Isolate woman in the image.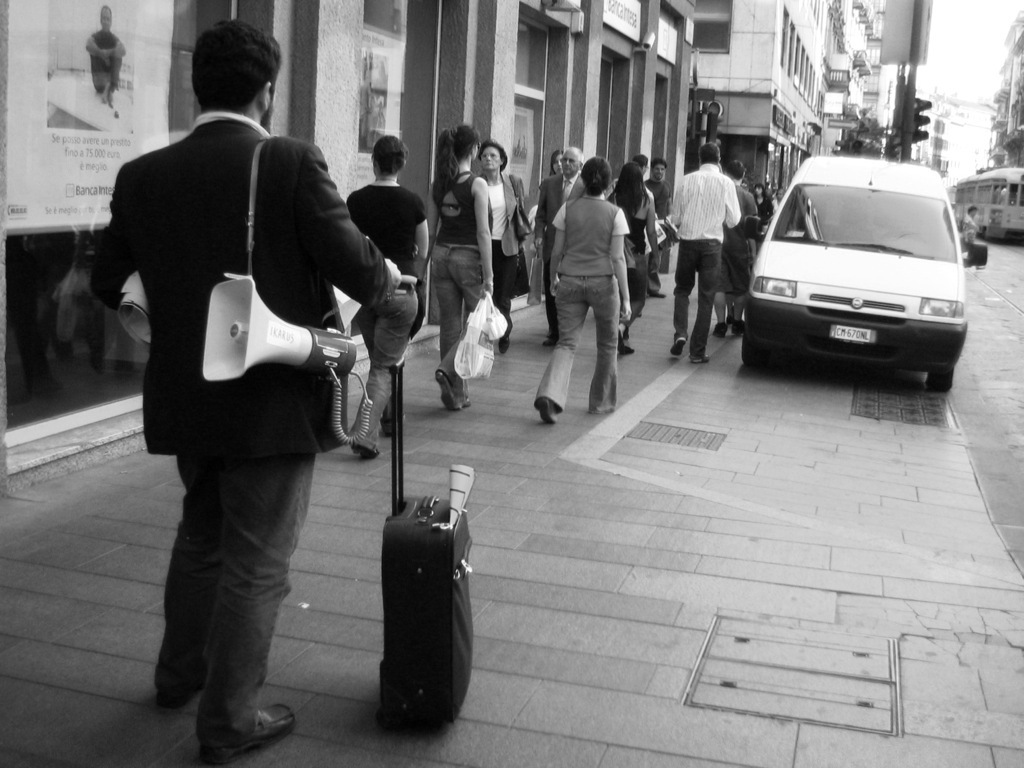
Isolated region: [x1=529, y1=152, x2=560, y2=180].
